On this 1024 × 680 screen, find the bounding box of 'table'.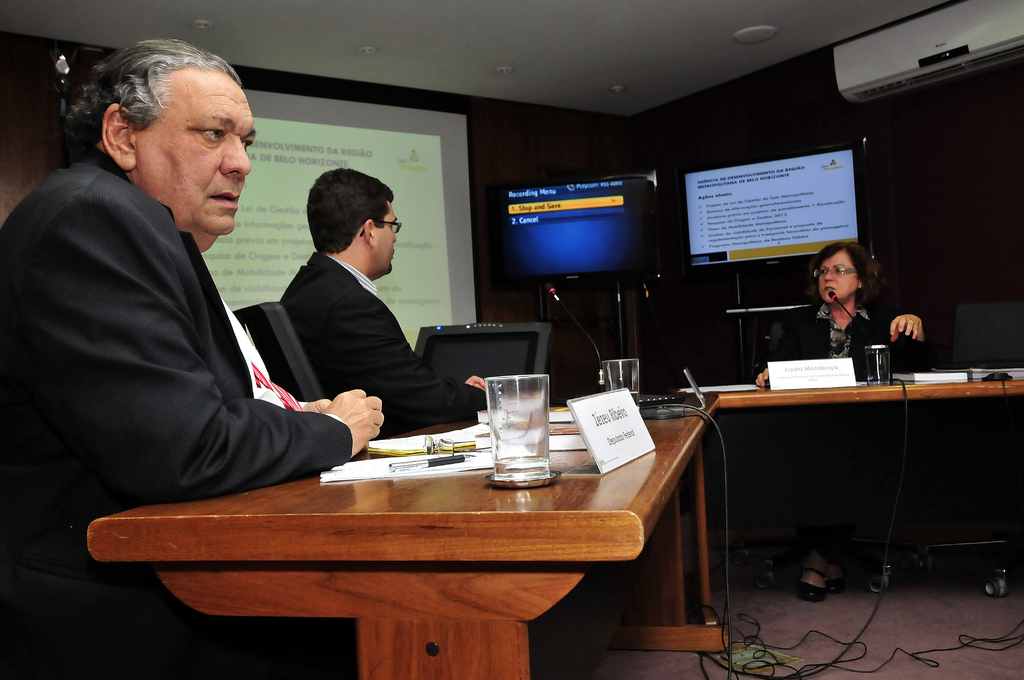
Bounding box: <bbox>136, 395, 716, 674</bbox>.
